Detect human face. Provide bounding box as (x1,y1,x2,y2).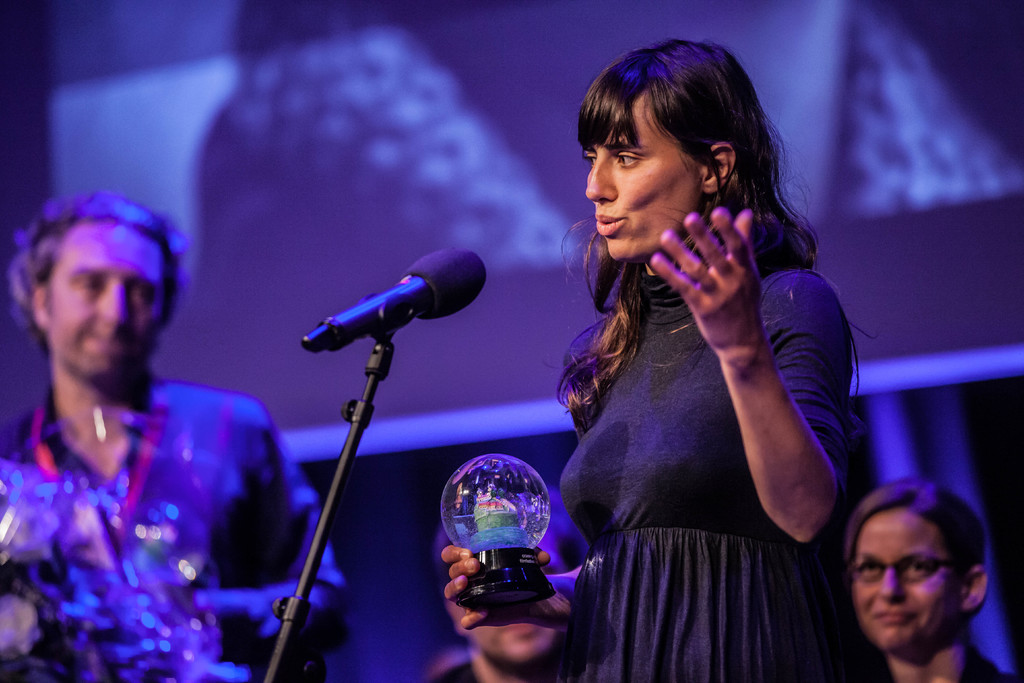
(452,536,568,659).
